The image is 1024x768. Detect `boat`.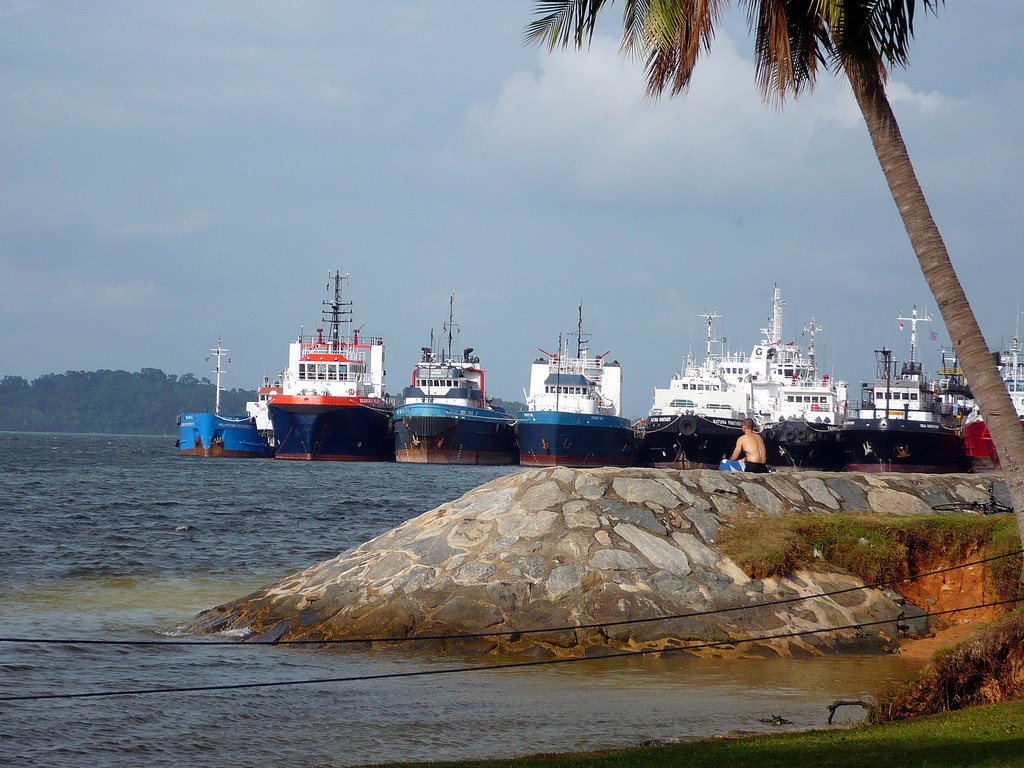
Detection: <box>392,291,515,467</box>.
